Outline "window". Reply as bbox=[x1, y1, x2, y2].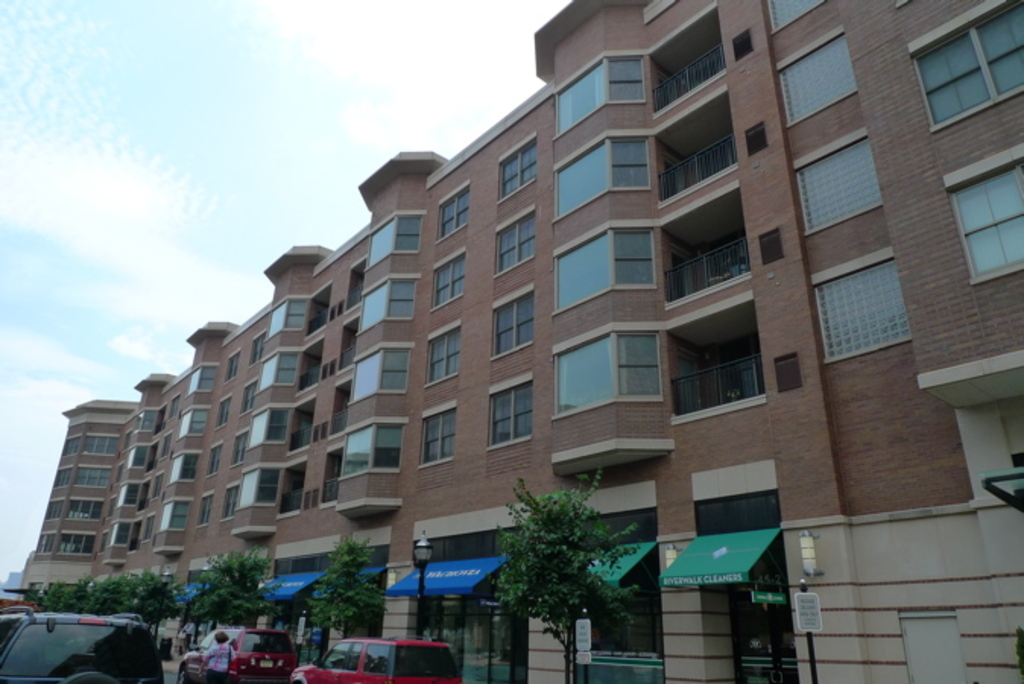
bbox=[193, 494, 213, 526].
